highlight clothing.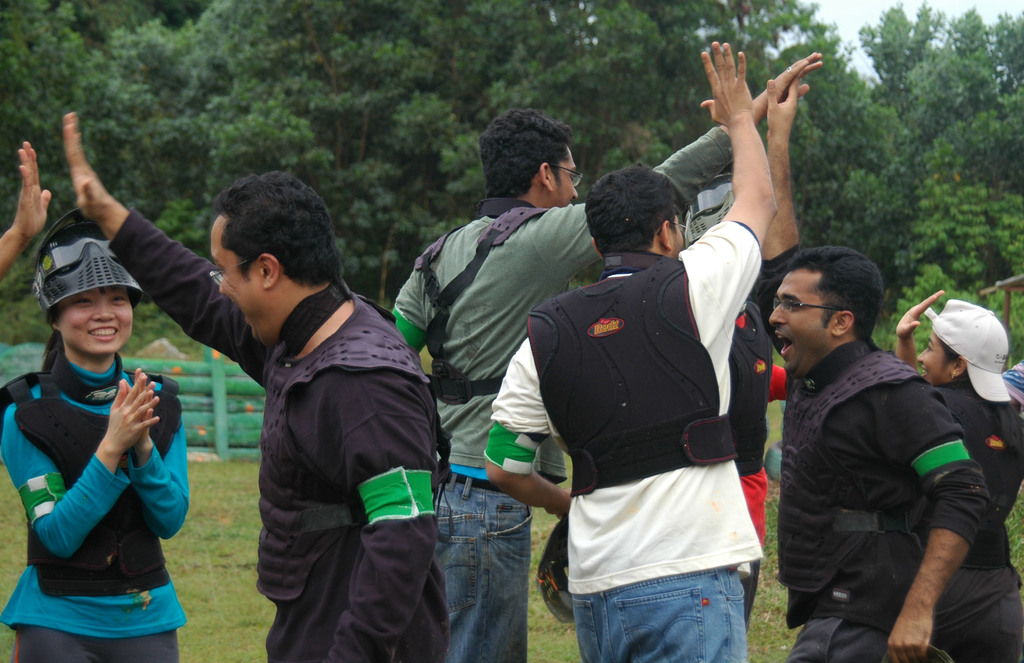
Highlighted region: BBox(483, 213, 765, 662).
